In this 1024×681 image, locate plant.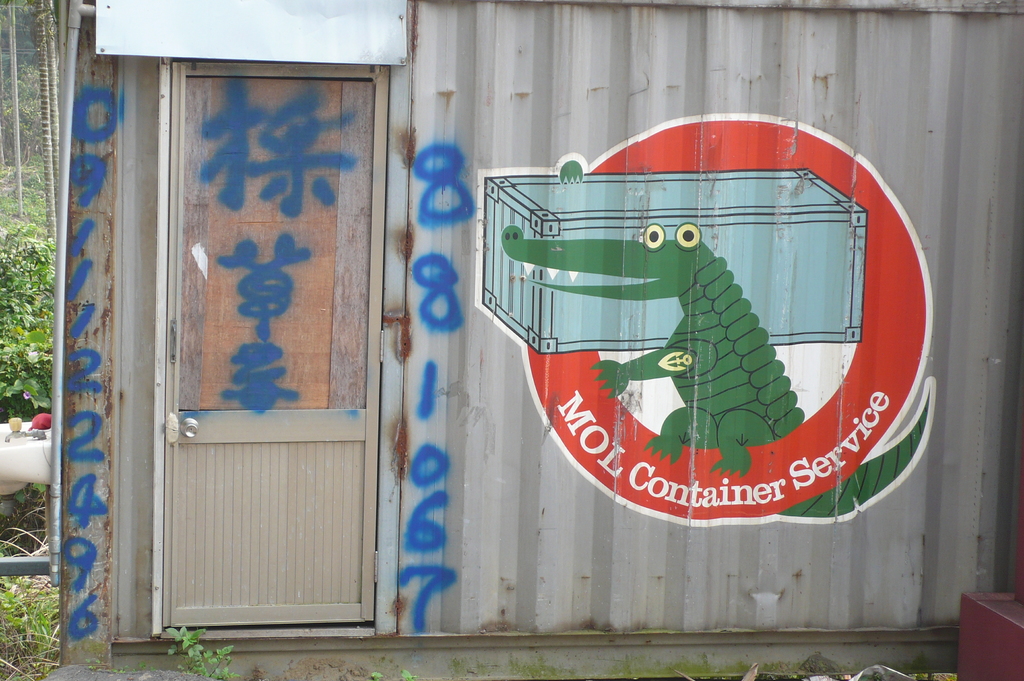
Bounding box: [367,668,383,680].
